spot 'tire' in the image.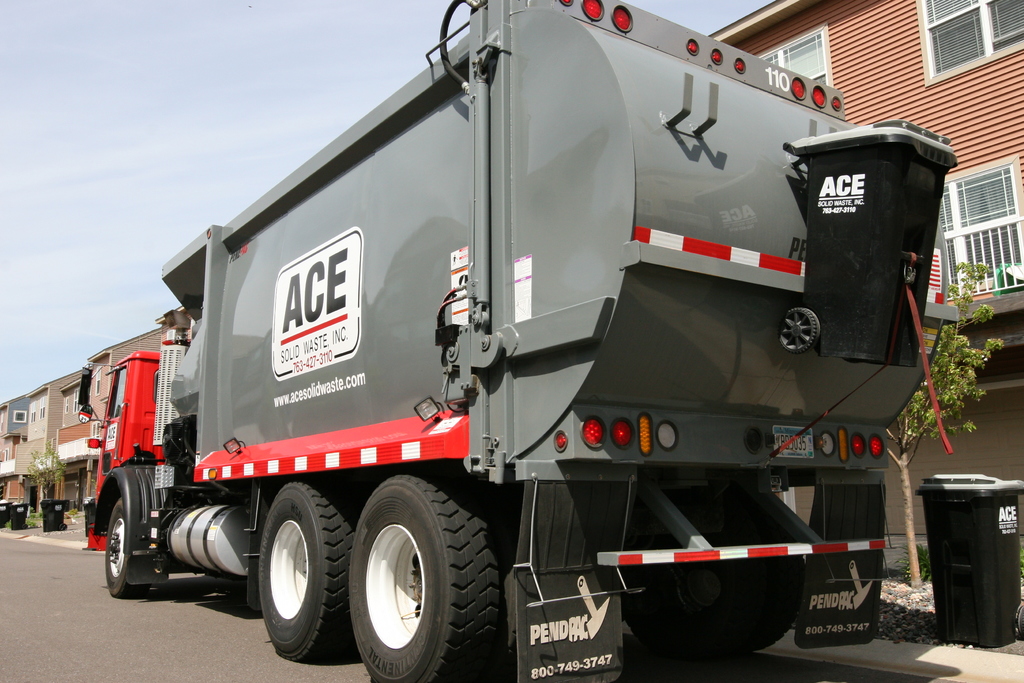
'tire' found at (106,497,147,598).
